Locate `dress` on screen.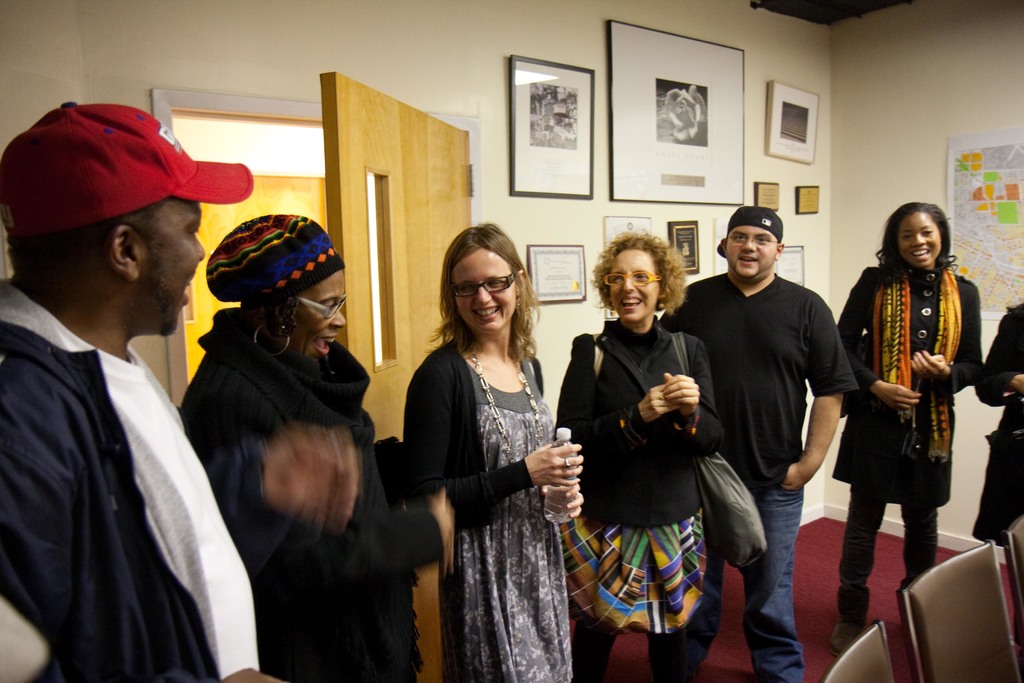
On screen at (400,336,572,682).
